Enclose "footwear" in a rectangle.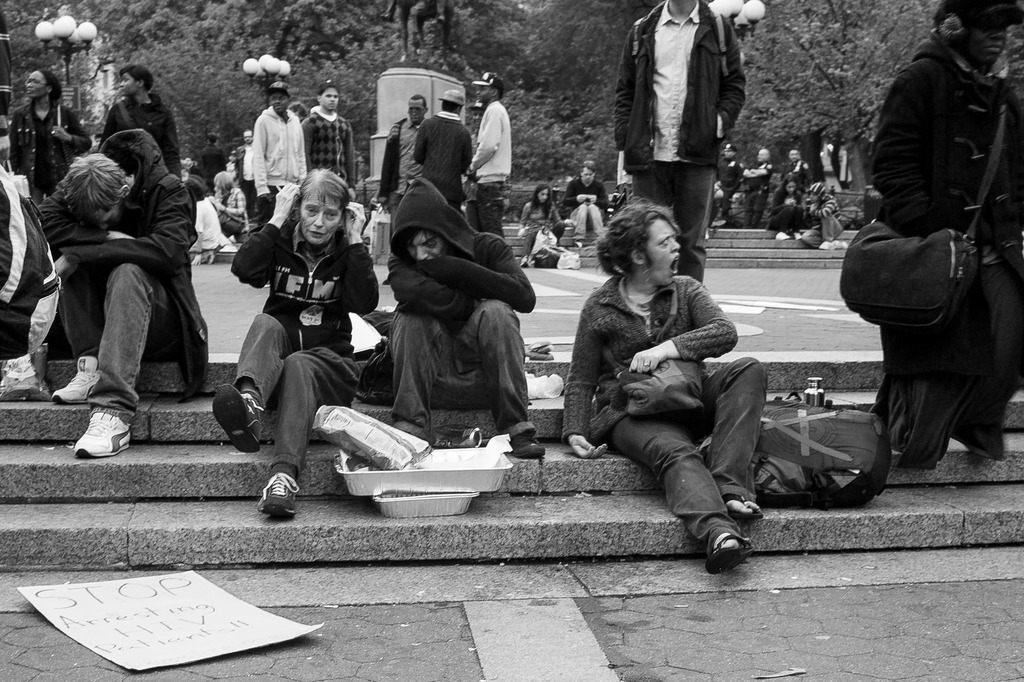
select_region(721, 494, 764, 519).
